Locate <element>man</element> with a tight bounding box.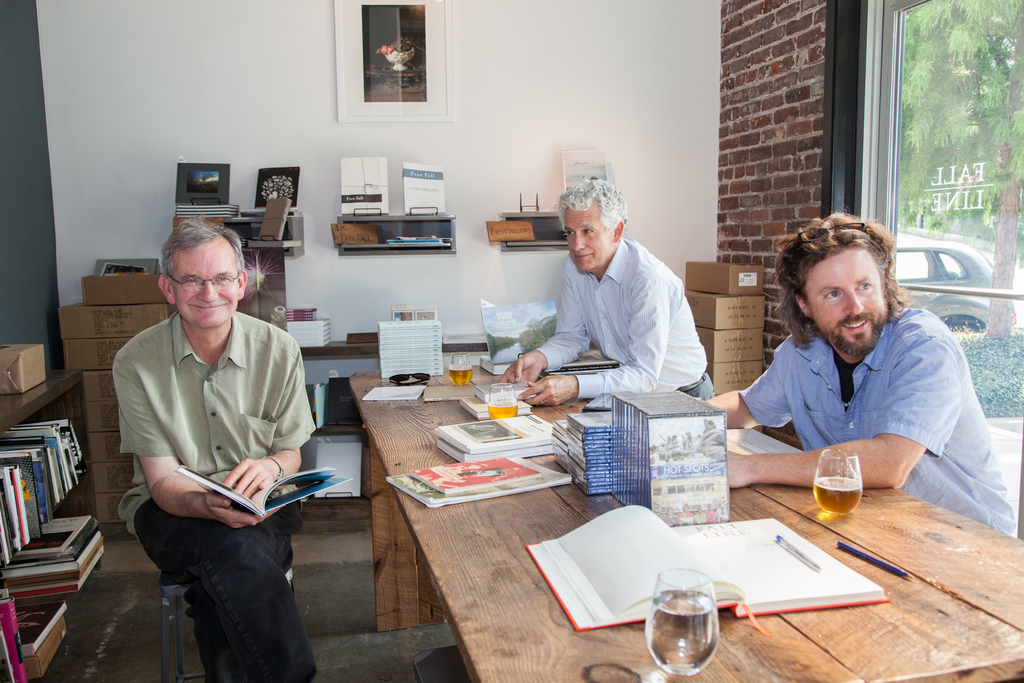
[left=701, top=211, right=1016, bottom=536].
